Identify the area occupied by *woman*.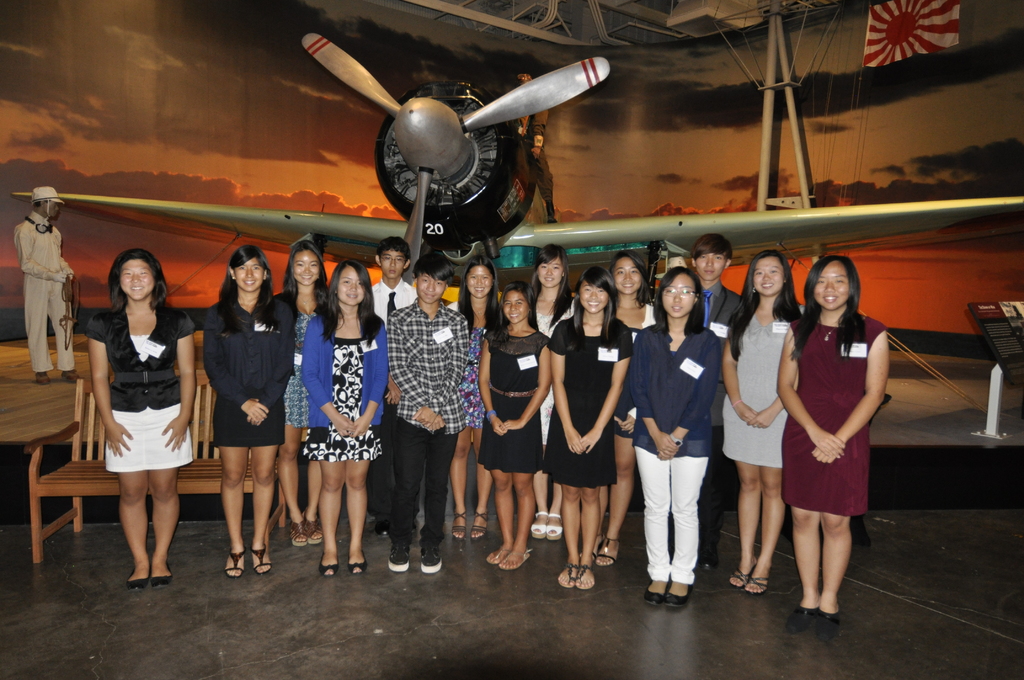
Area: (x1=90, y1=248, x2=195, y2=587).
